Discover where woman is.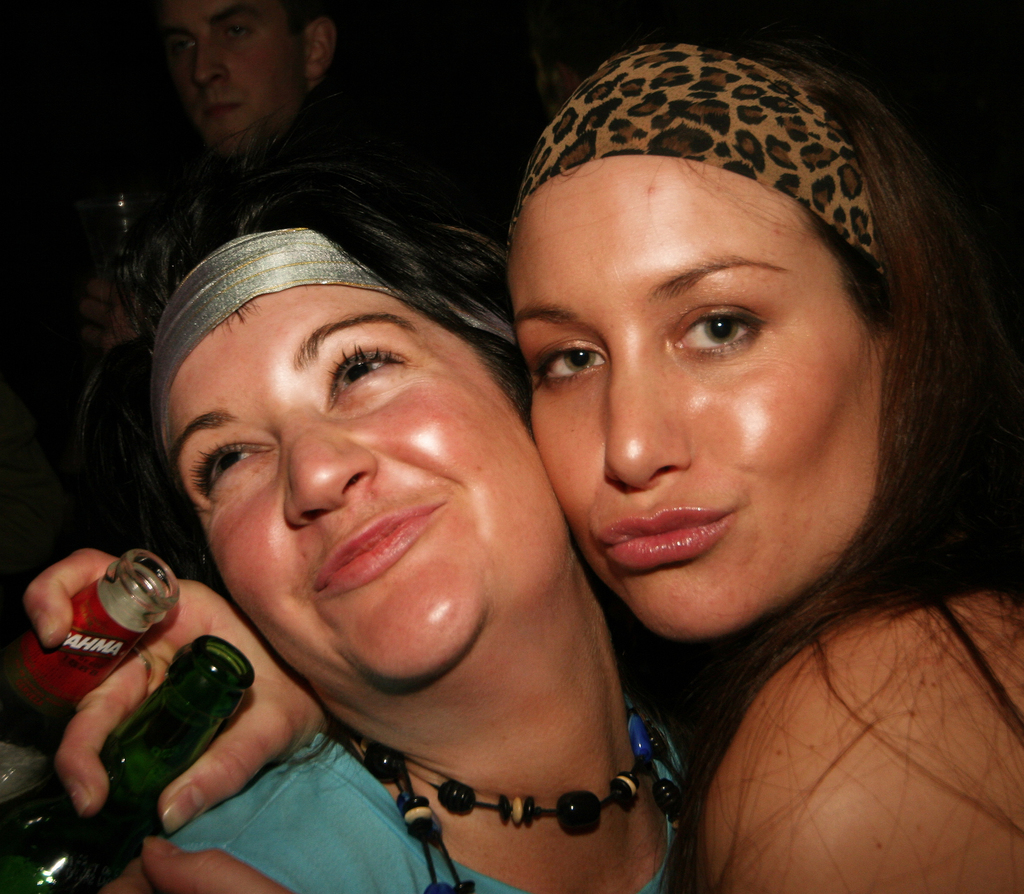
Discovered at region(6, 0, 1023, 893).
